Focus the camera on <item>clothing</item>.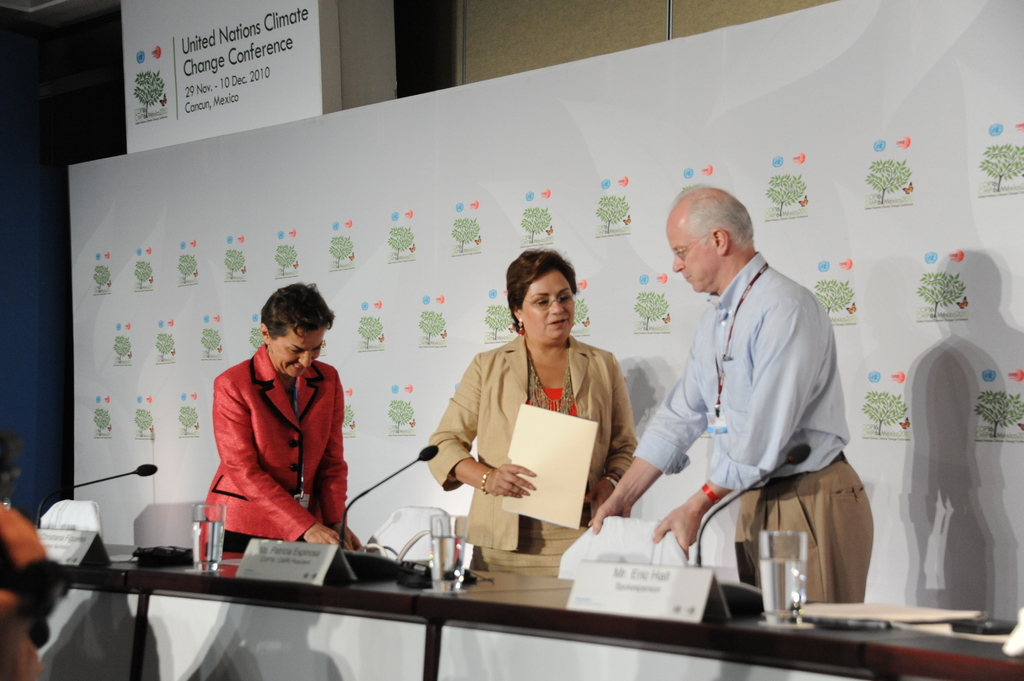
Focus region: select_region(634, 241, 874, 604).
